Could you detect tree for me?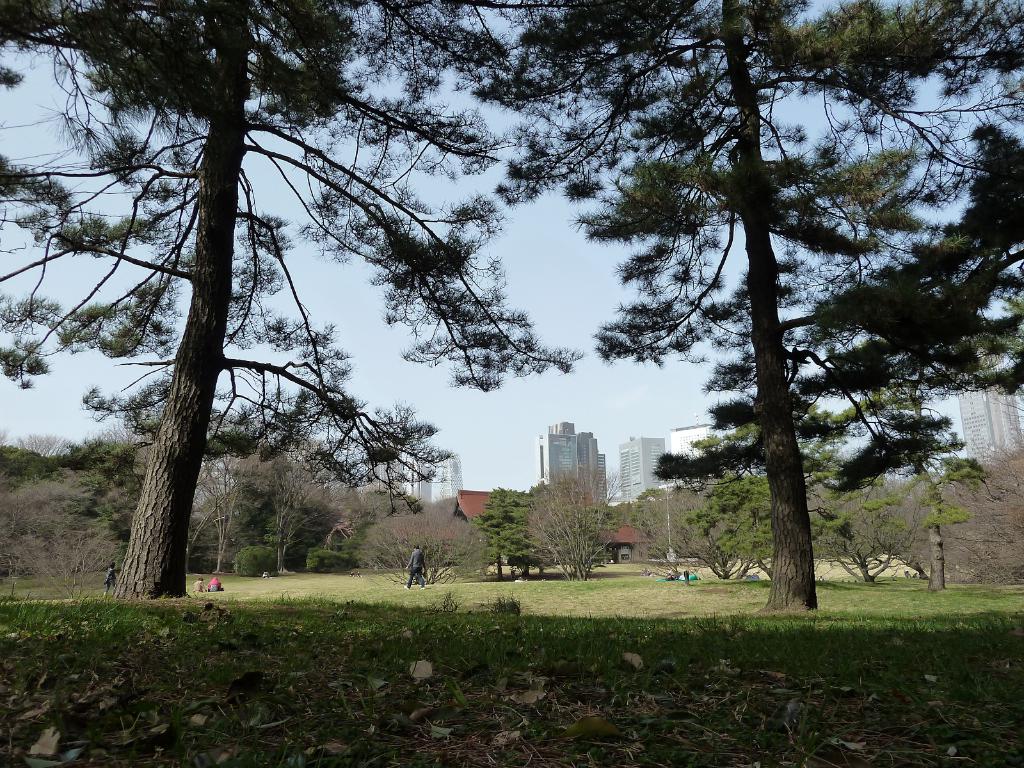
Detection result: bbox(526, 457, 632, 582).
